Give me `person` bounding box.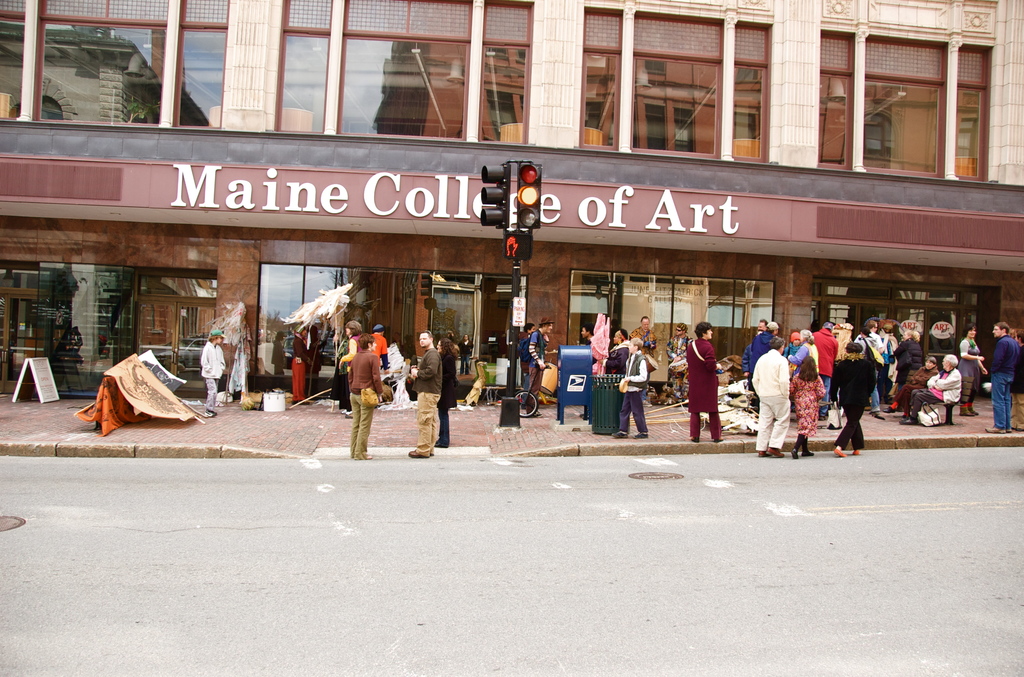
[634,314,657,357].
